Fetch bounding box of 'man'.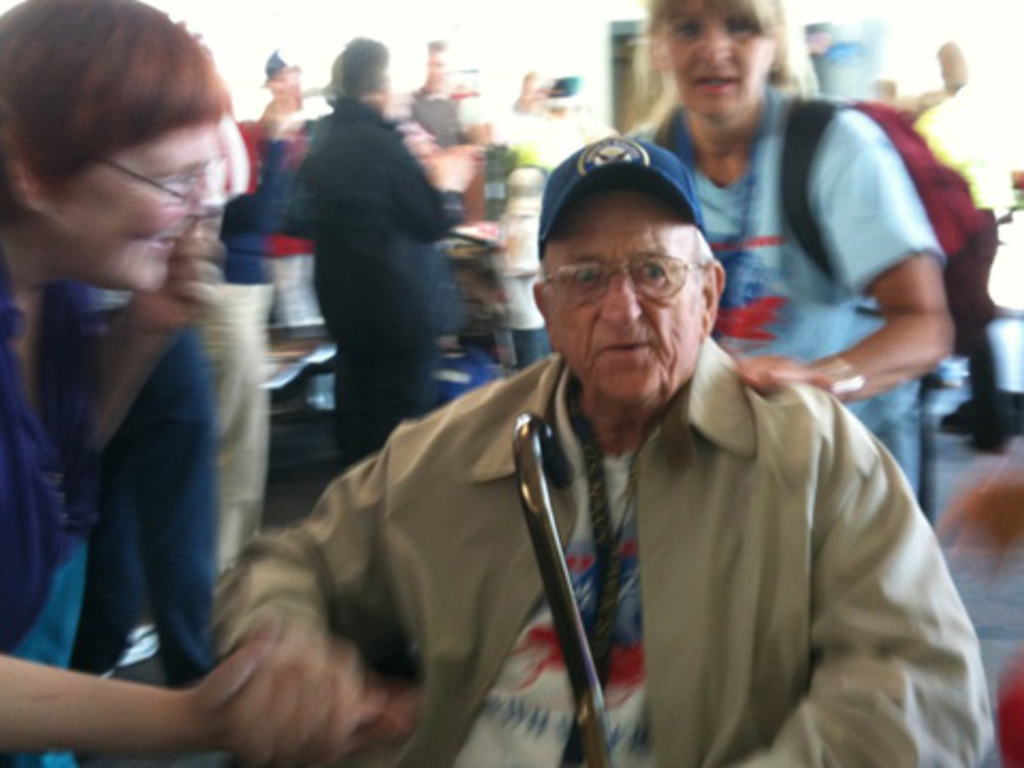
Bbox: [154, 117, 988, 751].
